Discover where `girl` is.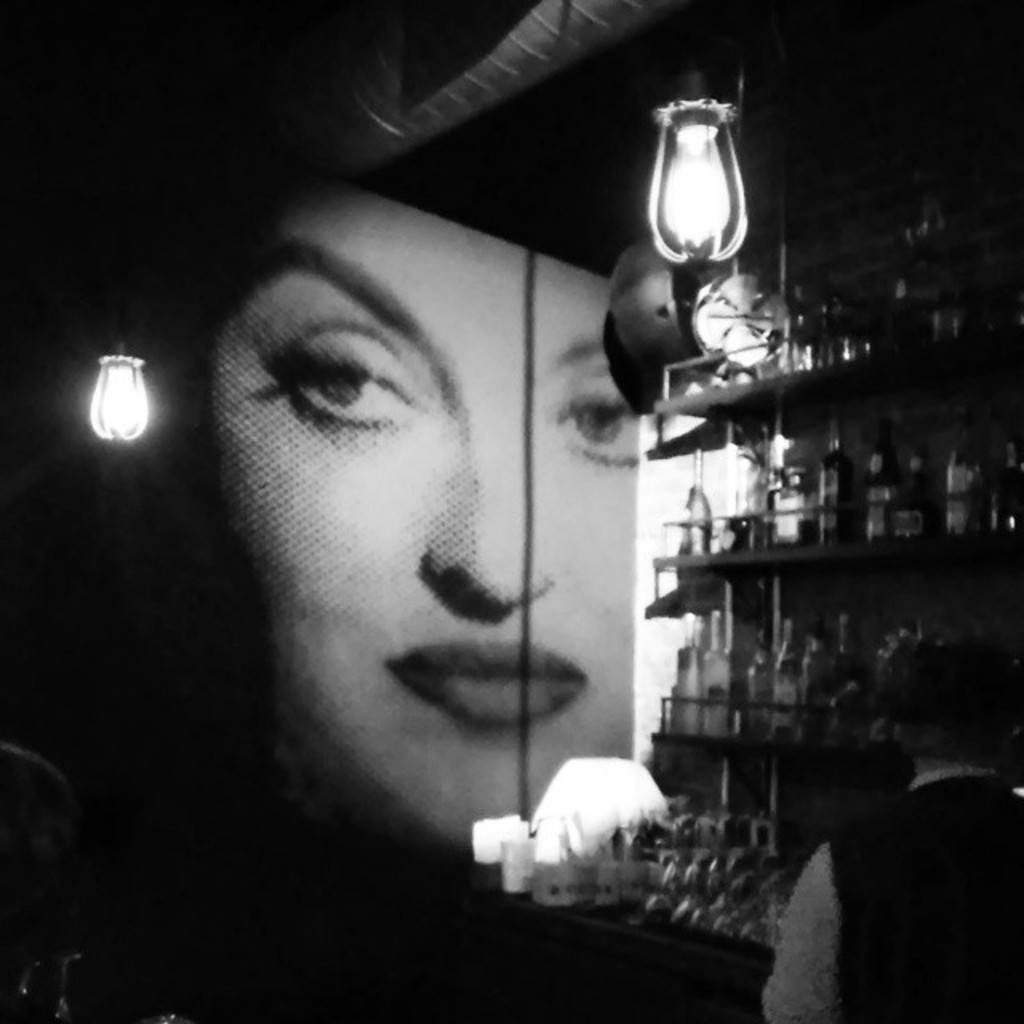
Discovered at [left=192, top=187, right=637, bottom=880].
